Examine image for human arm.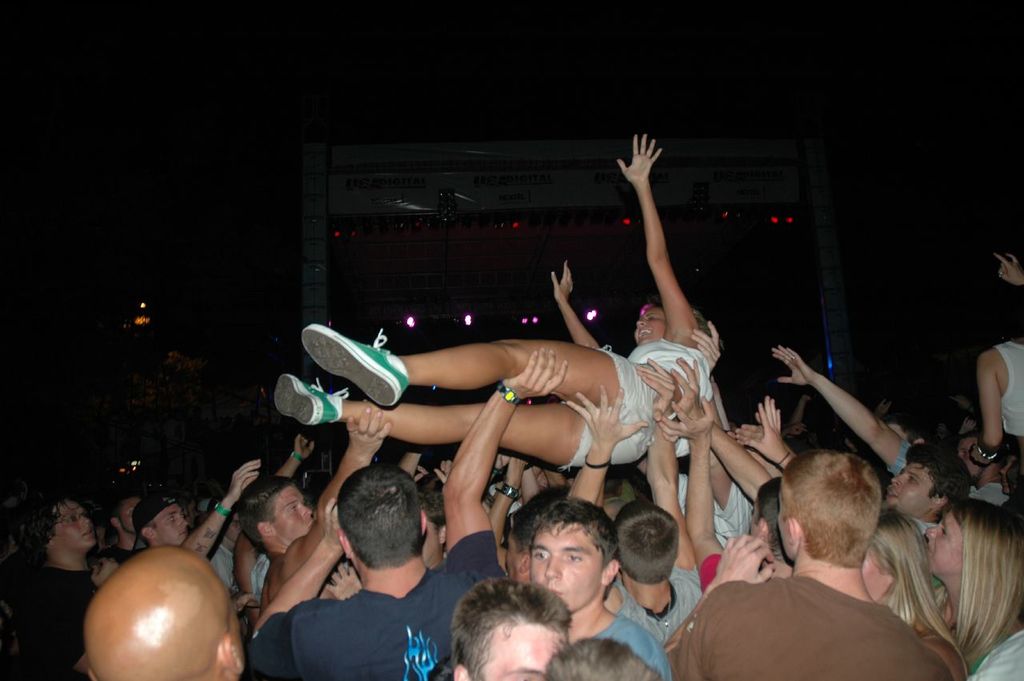
Examination result: (left=659, top=533, right=777, bottom=678).
